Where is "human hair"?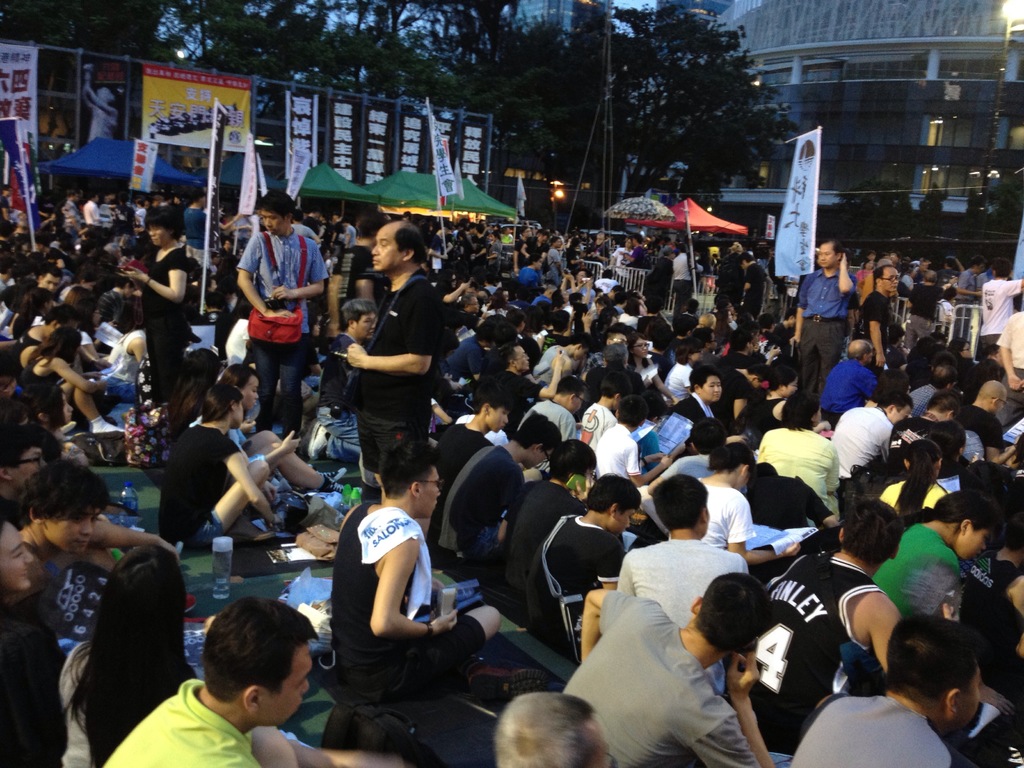
925,392,961,418.
